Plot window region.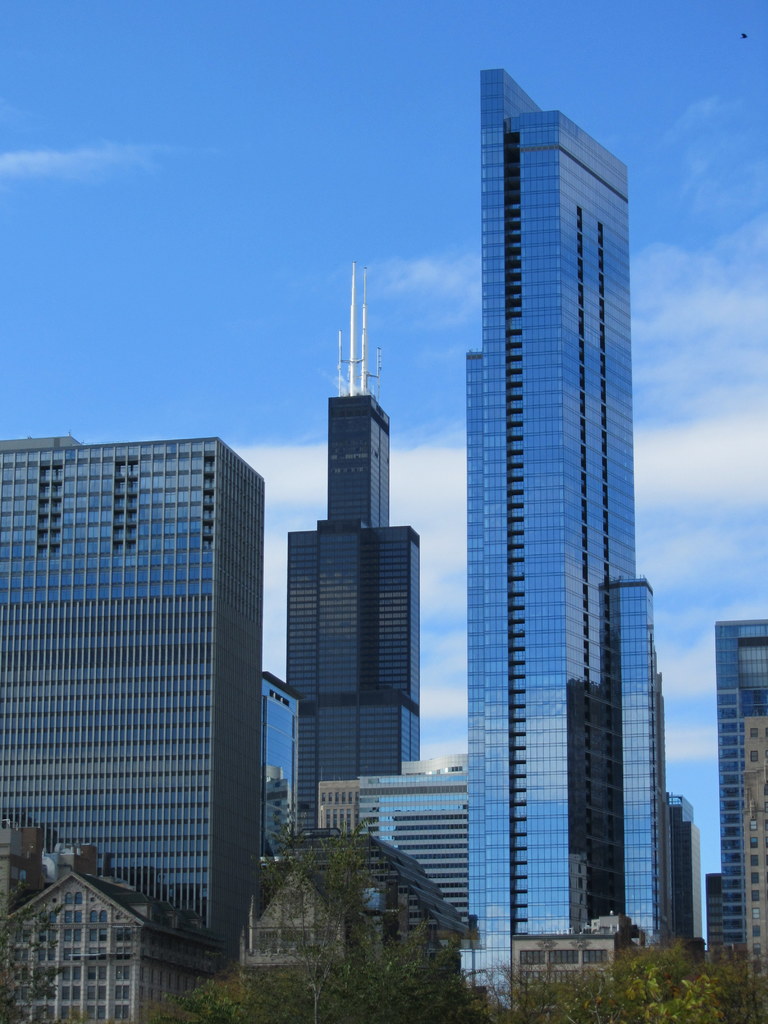
Plotted at rect(36, 911, 55, 932).
